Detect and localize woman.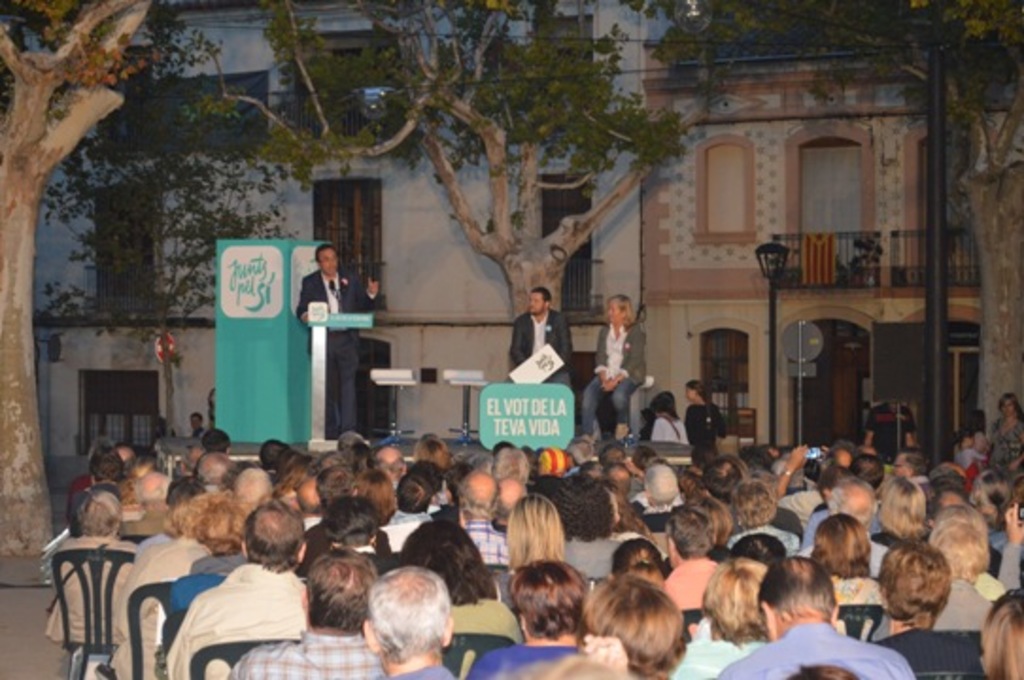
Localized at box(992, 400, 1022, 465).
